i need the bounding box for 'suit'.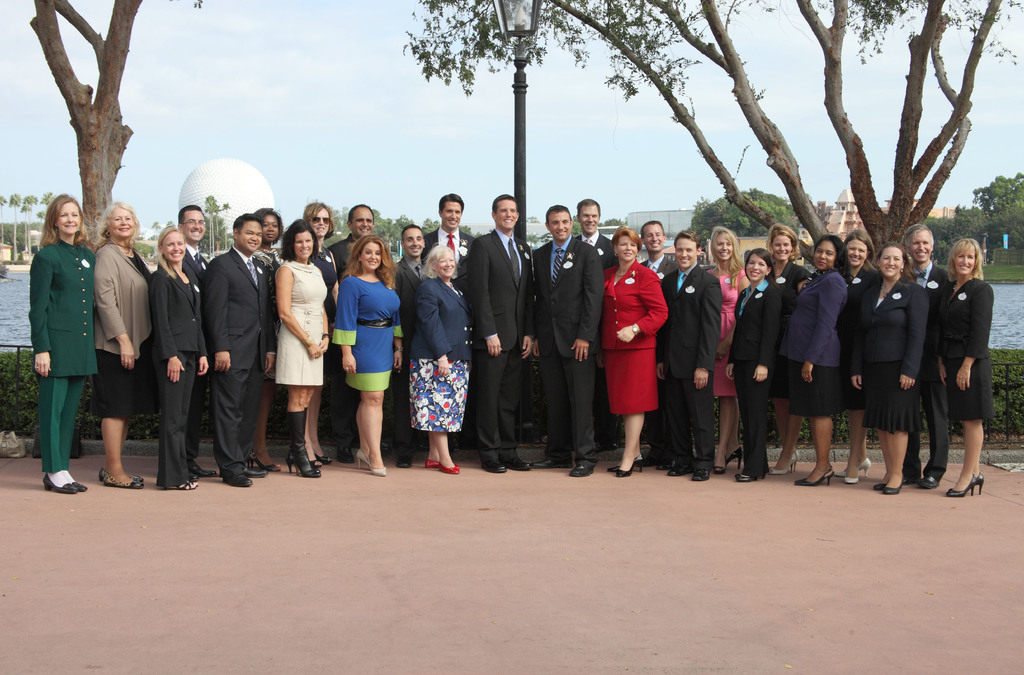
Here it is: {"left": 783, "top": 266, "right": 849, "bottom": 369}.
